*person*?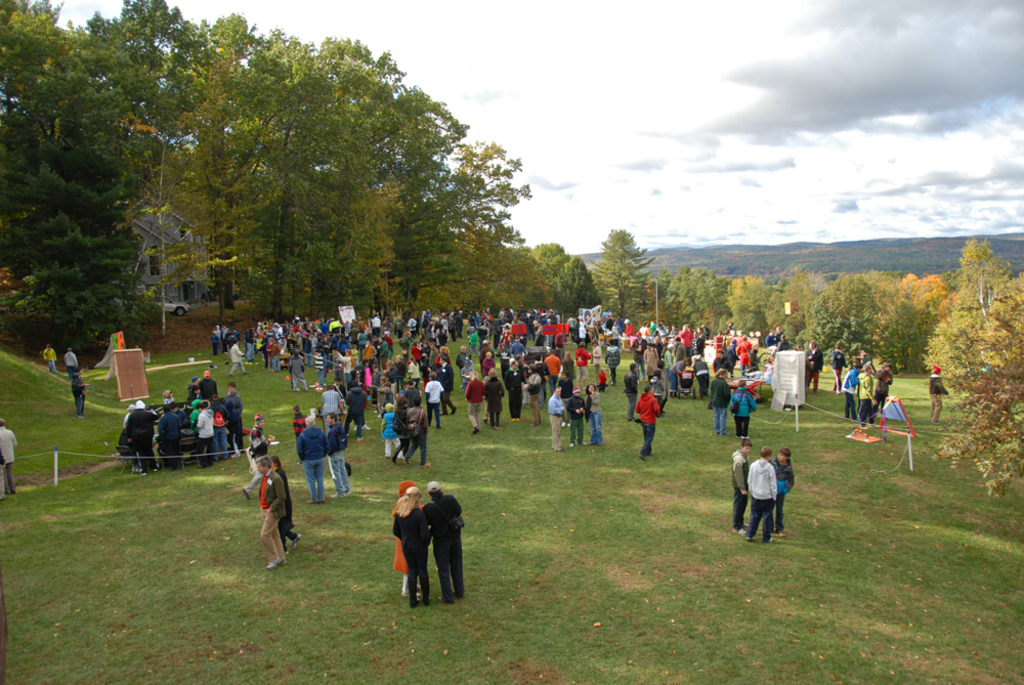
(x1=632, y1=386, x2=666, y2=458)
